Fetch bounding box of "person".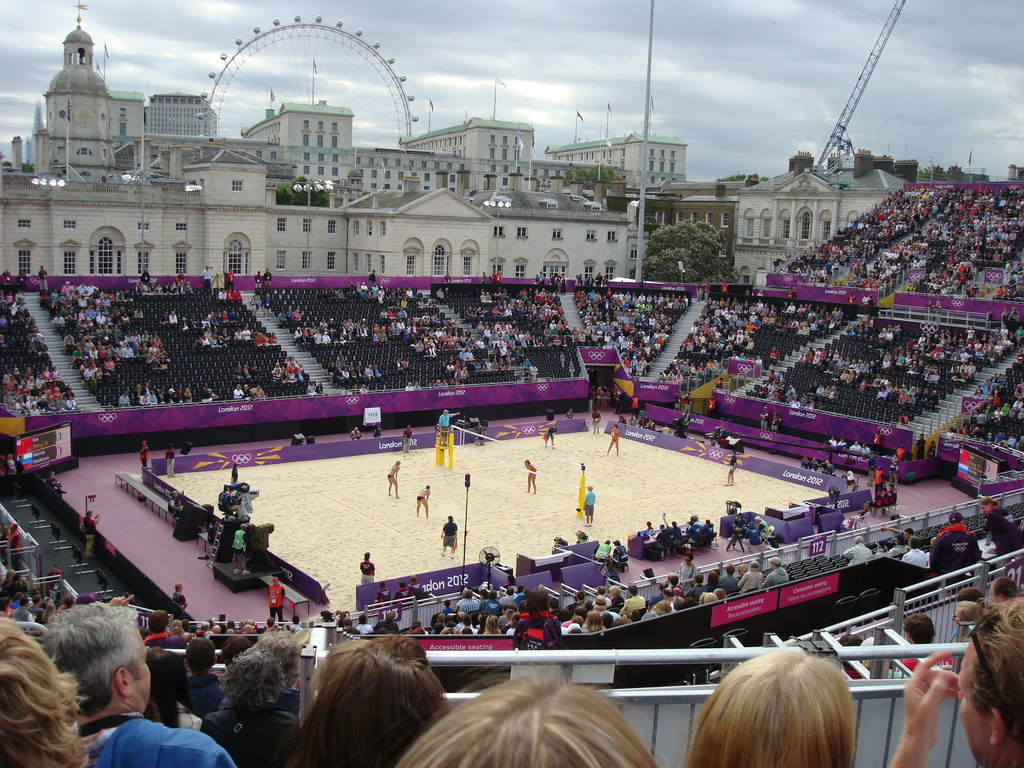
Bbox: (926,442,935,458).
